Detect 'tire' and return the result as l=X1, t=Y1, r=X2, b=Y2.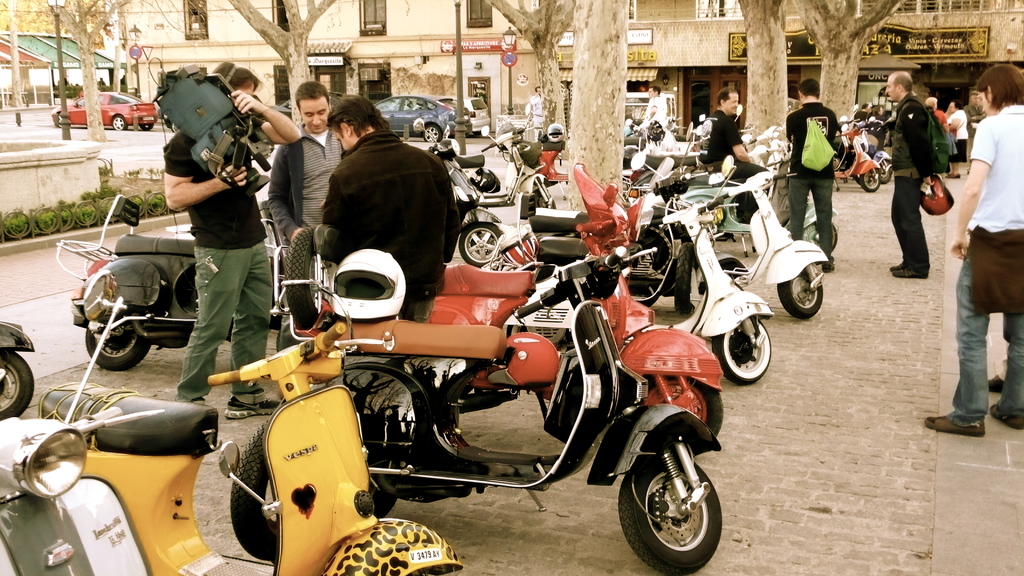
l=109, t=112, r=129, b=131.
